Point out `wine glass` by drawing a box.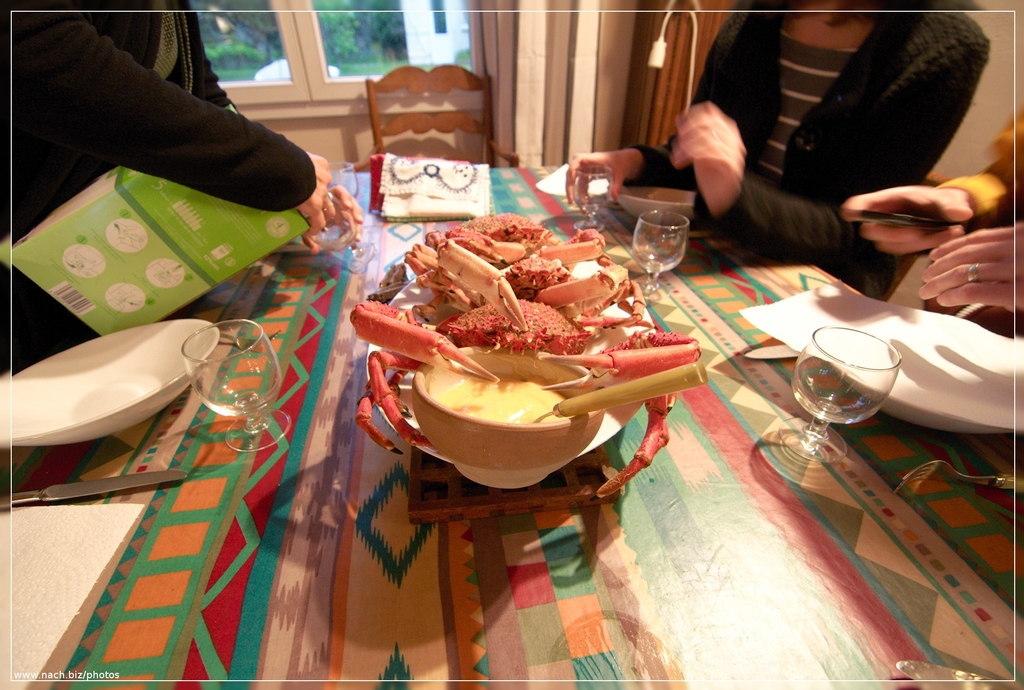
bbox=[780, 327, 909, 464].
